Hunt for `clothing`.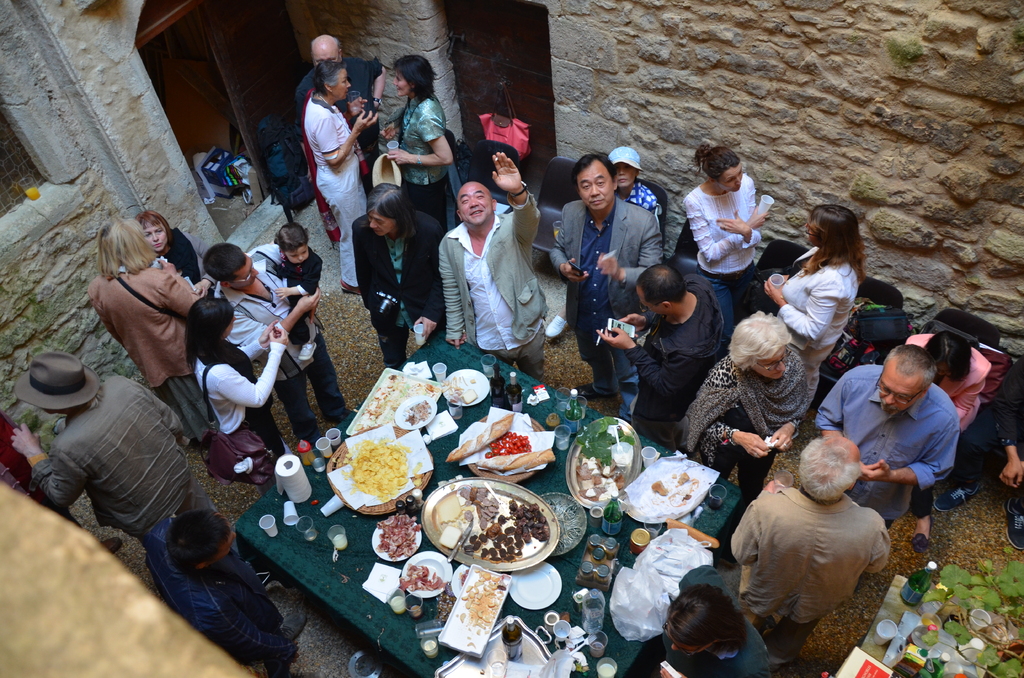
Hunted down at 632/269/752/460.
